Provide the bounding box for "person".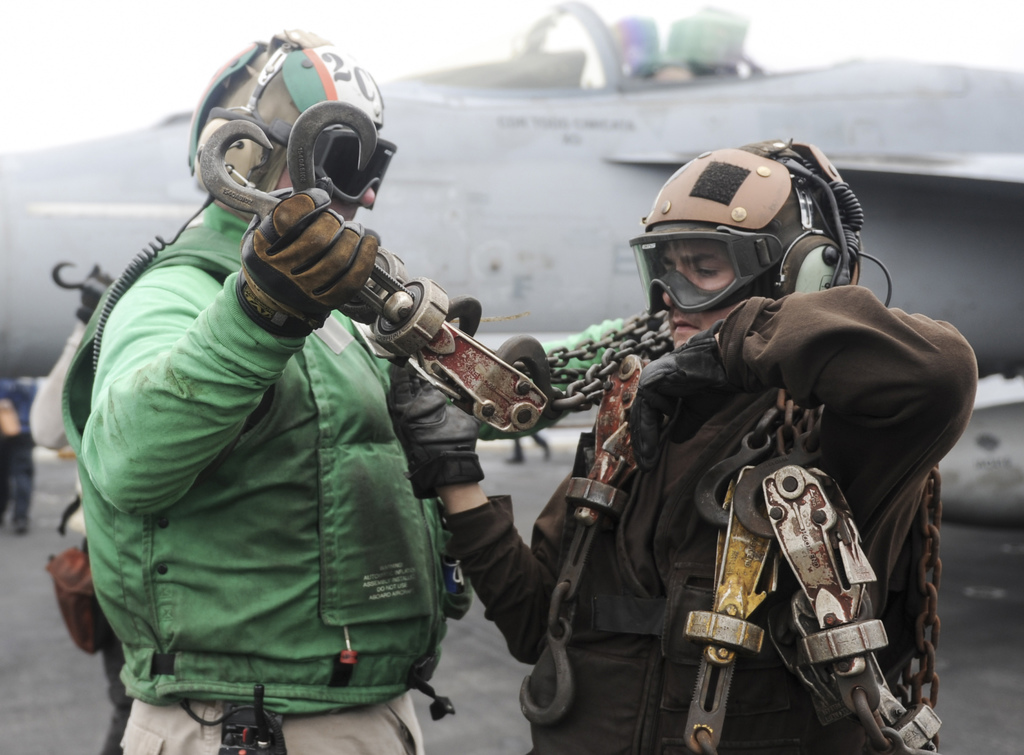
<region>0, 382, 35, 536</region>.
